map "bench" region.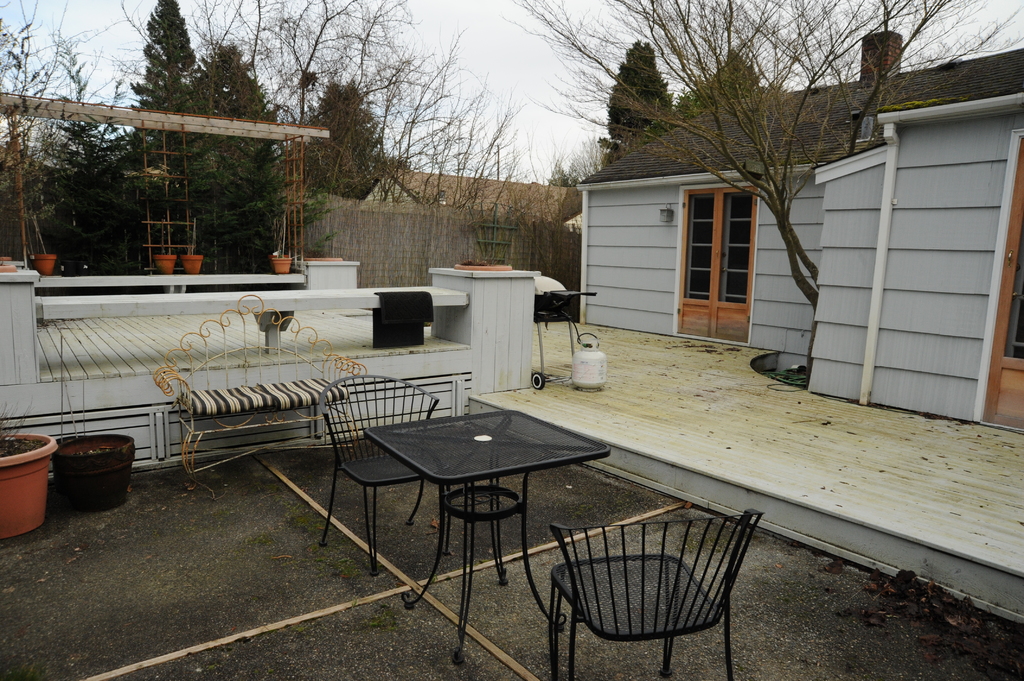
Mapped to 143 285 388 469.
